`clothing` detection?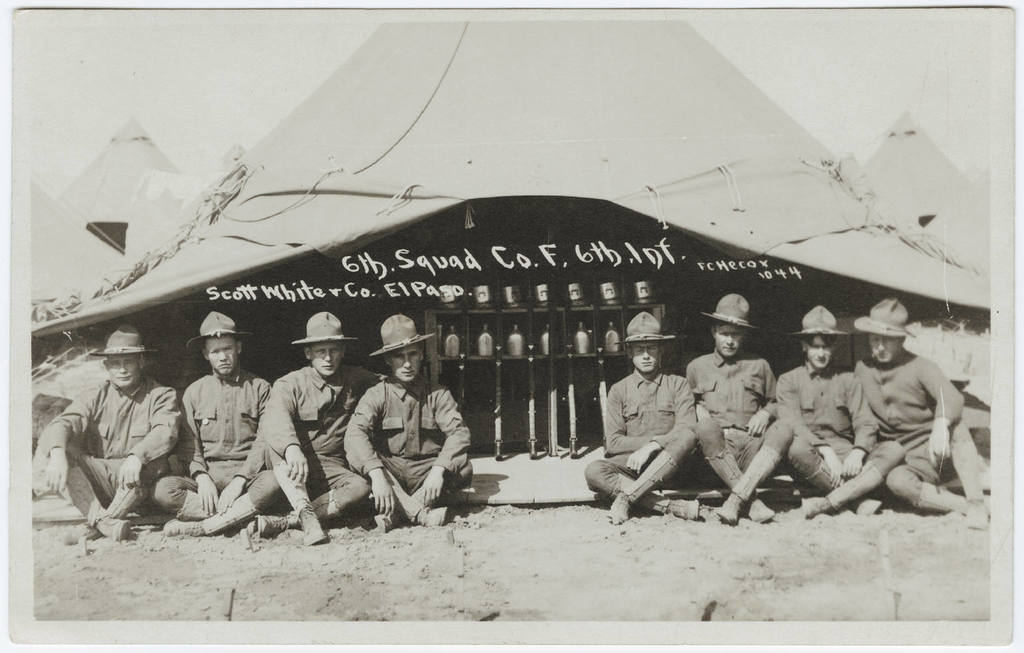
[778, 364, 903, 492]
